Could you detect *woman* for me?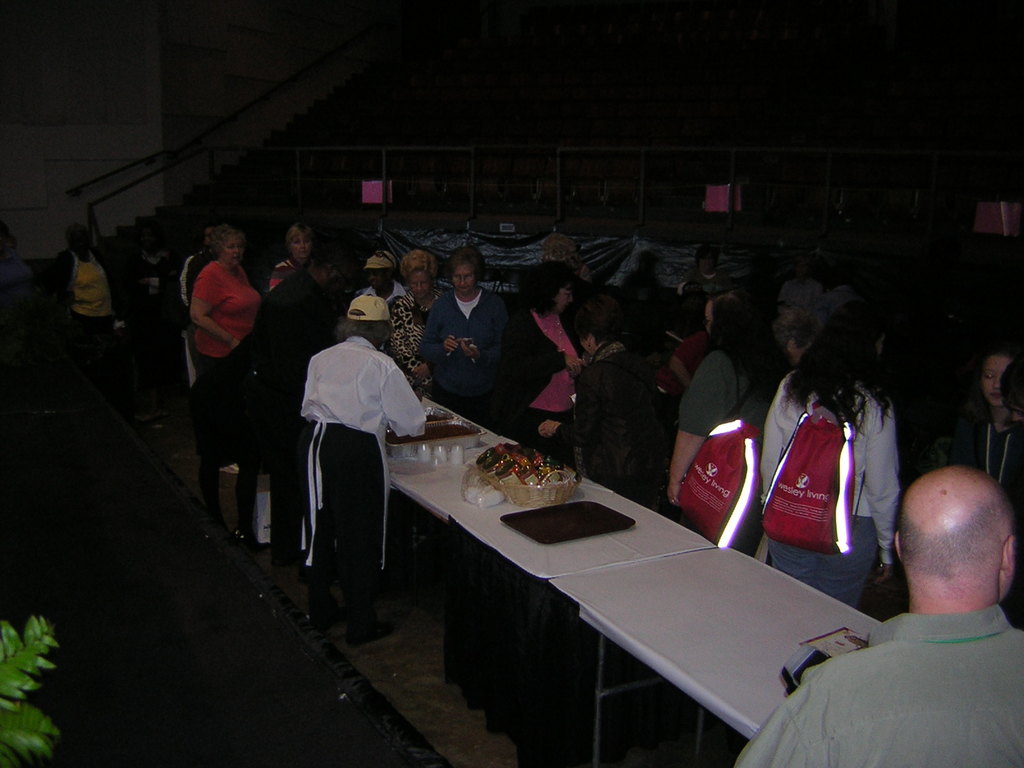
Detection result: bbox=(382, 249, 445, 397).
